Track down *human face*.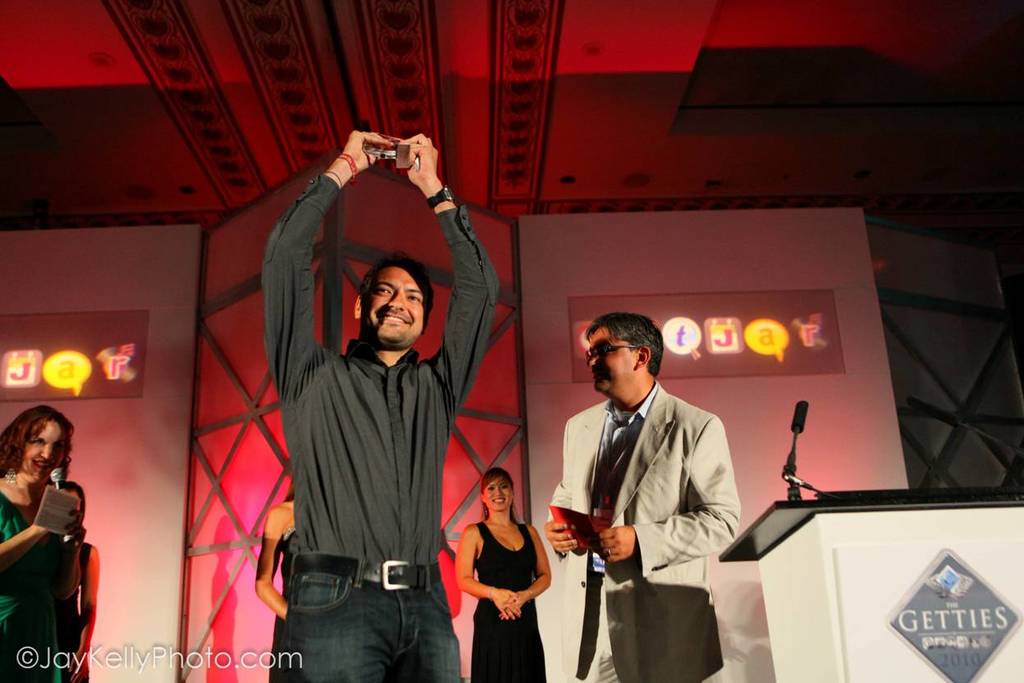
Tracked to 372:268:419:344.
